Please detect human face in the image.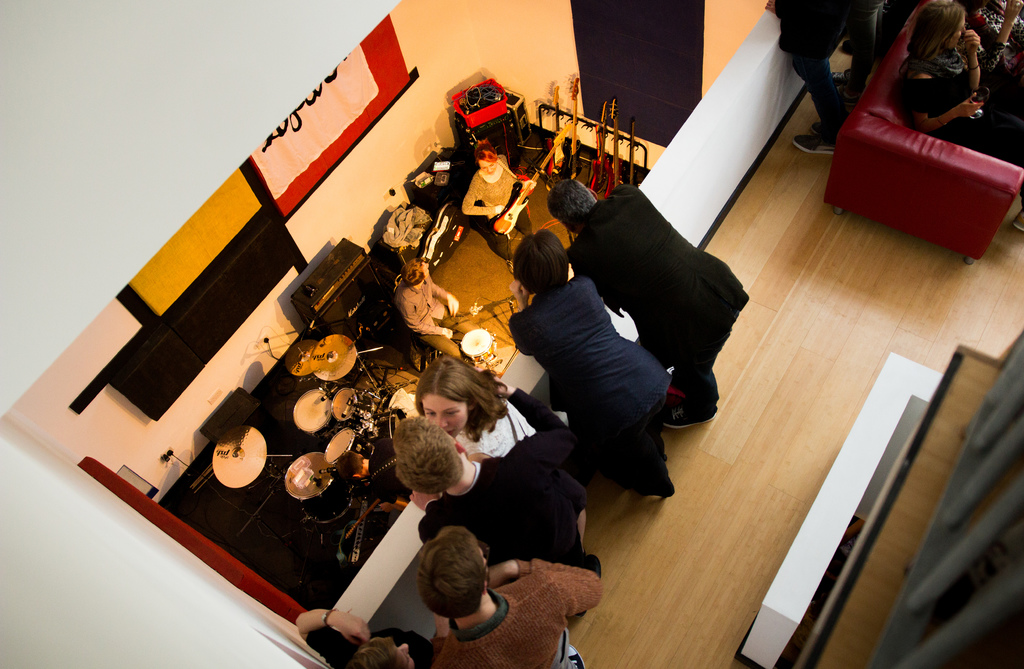
Rect(421, 392, 465, 433).
